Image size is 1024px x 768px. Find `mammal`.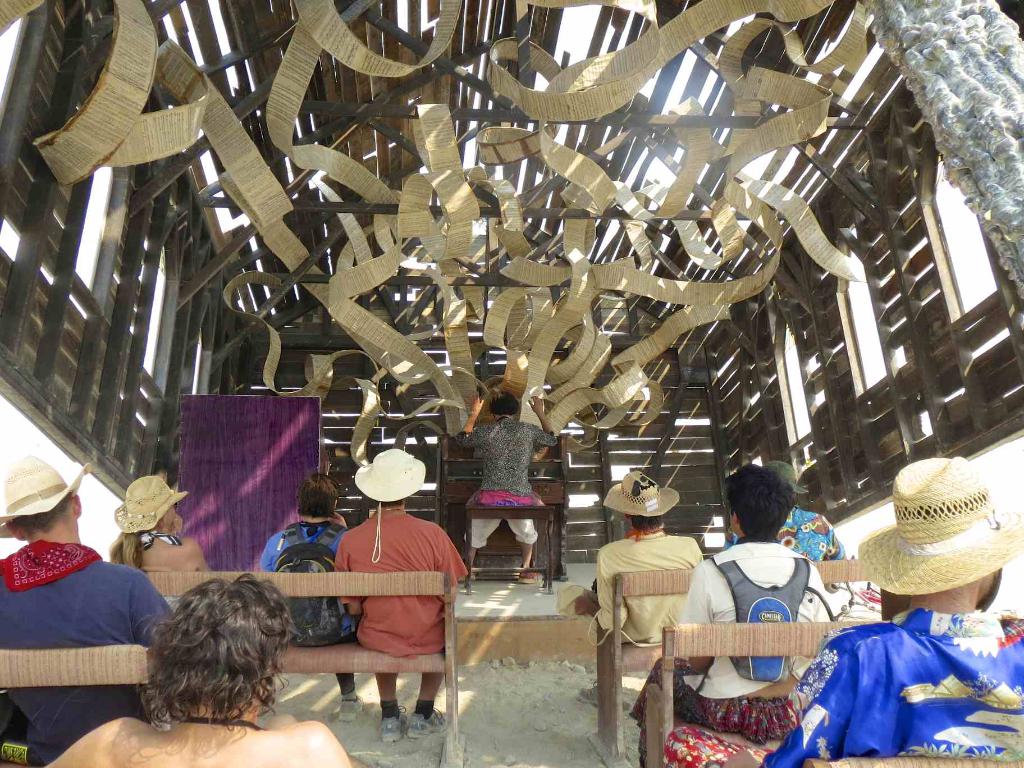
left=629, top=457, right=837, bottom=716.
